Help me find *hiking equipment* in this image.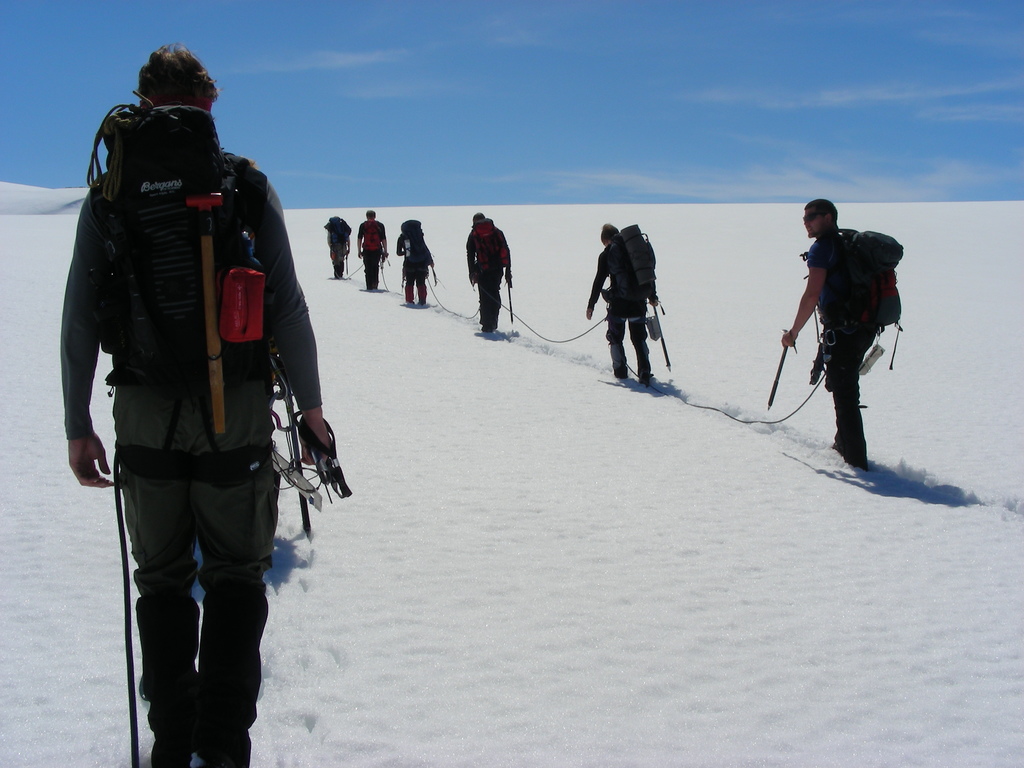
Found it: x1=652 y1=303 x2=673 y2=374.
